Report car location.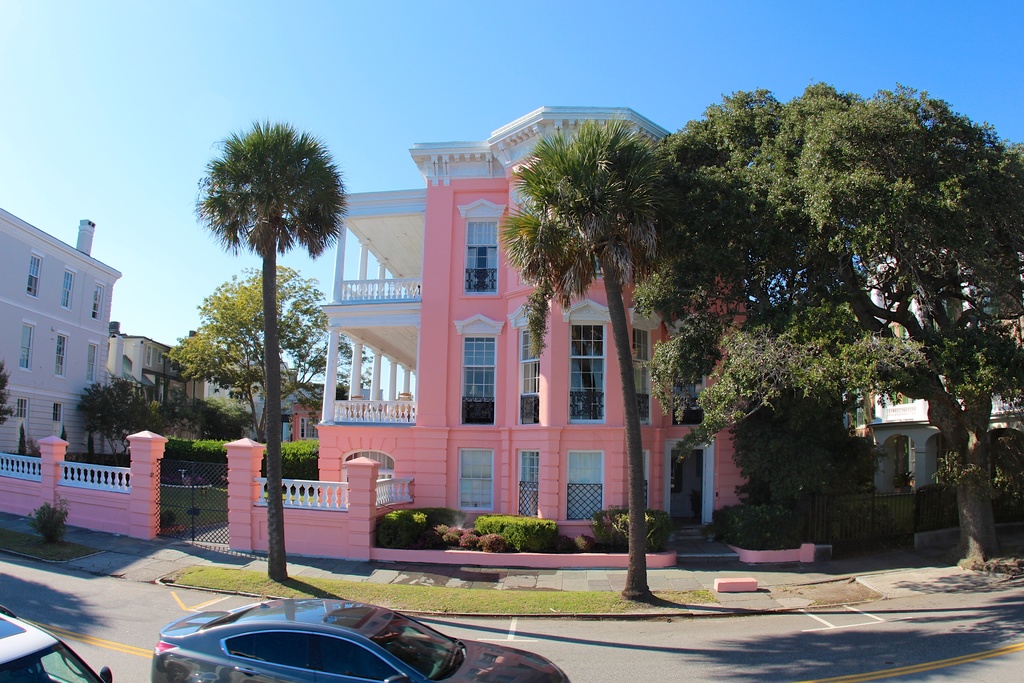
Report: l=151, t=595, r=566, b=682.
